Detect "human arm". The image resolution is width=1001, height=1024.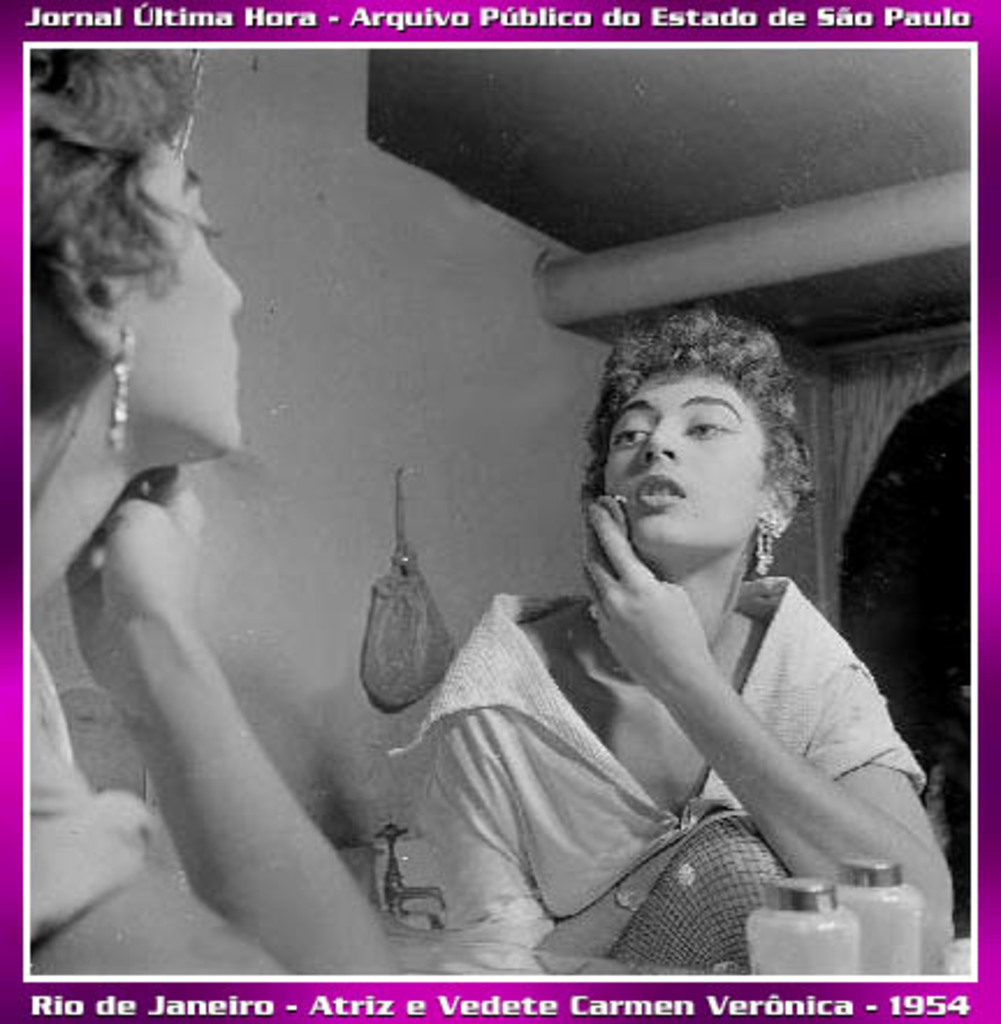
(589,496,955,985).
